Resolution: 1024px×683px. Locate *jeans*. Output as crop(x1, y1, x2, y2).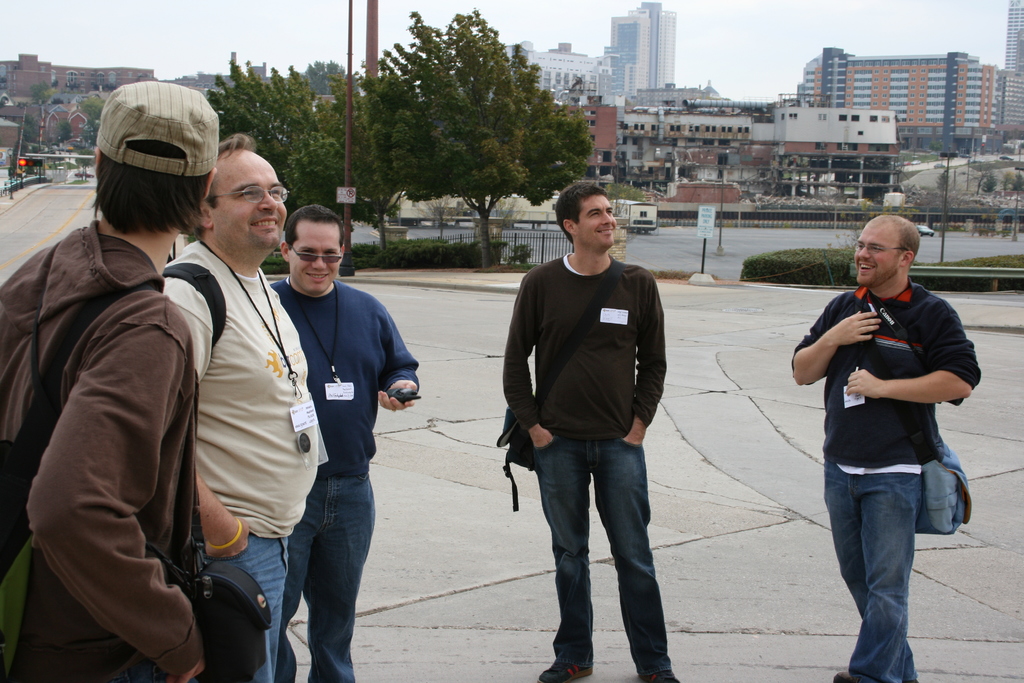
crop(529, 429, 674, 665).
